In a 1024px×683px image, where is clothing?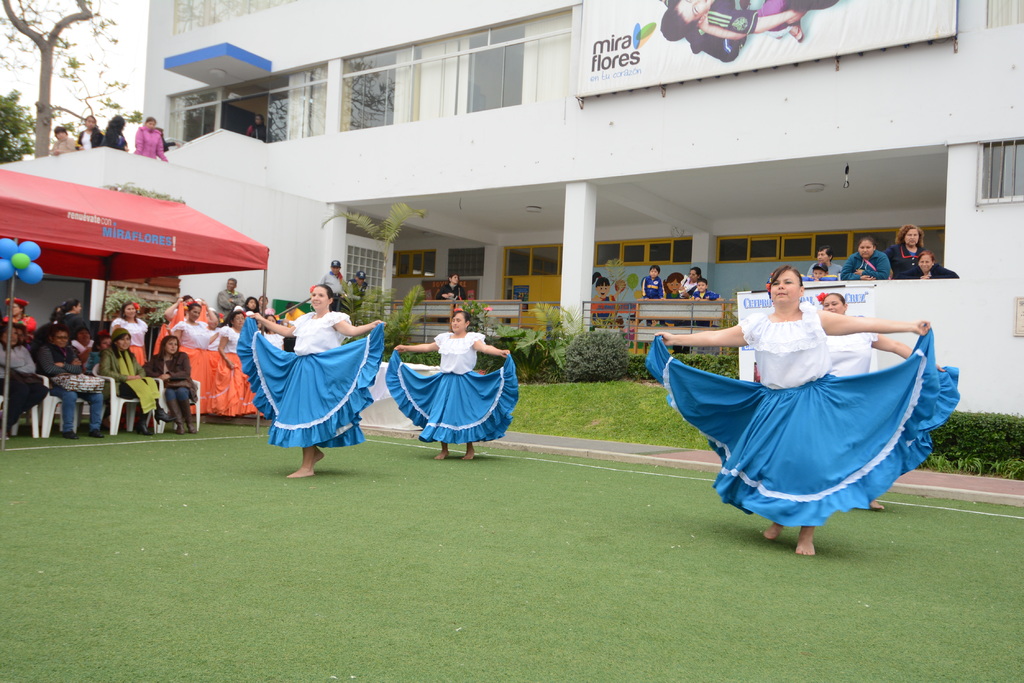
(386,325,521,439).
